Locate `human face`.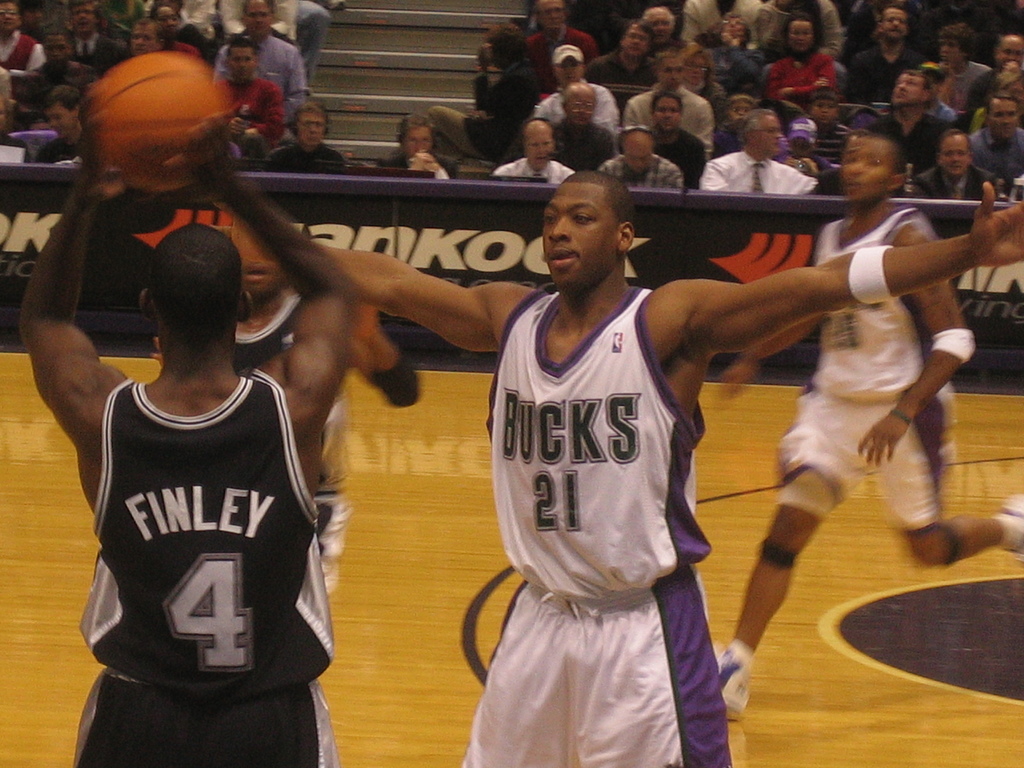
Bounding box: BBox(943, 135, 970, 177).
